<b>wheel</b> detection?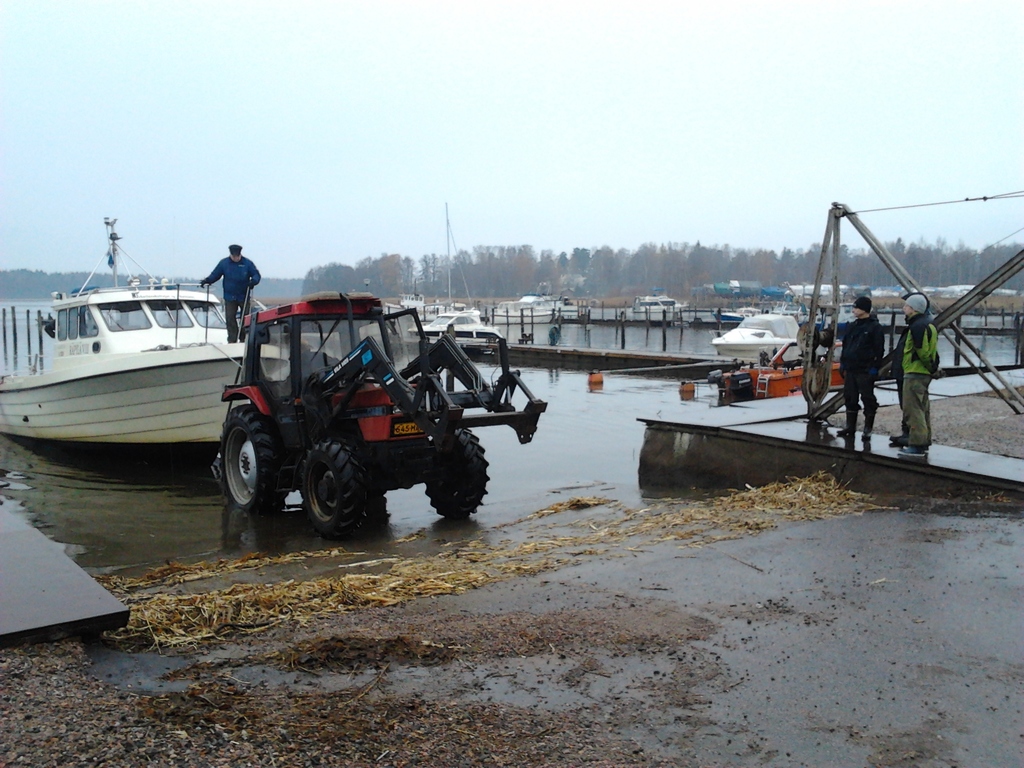
rect(301, 440, 366, 537)
